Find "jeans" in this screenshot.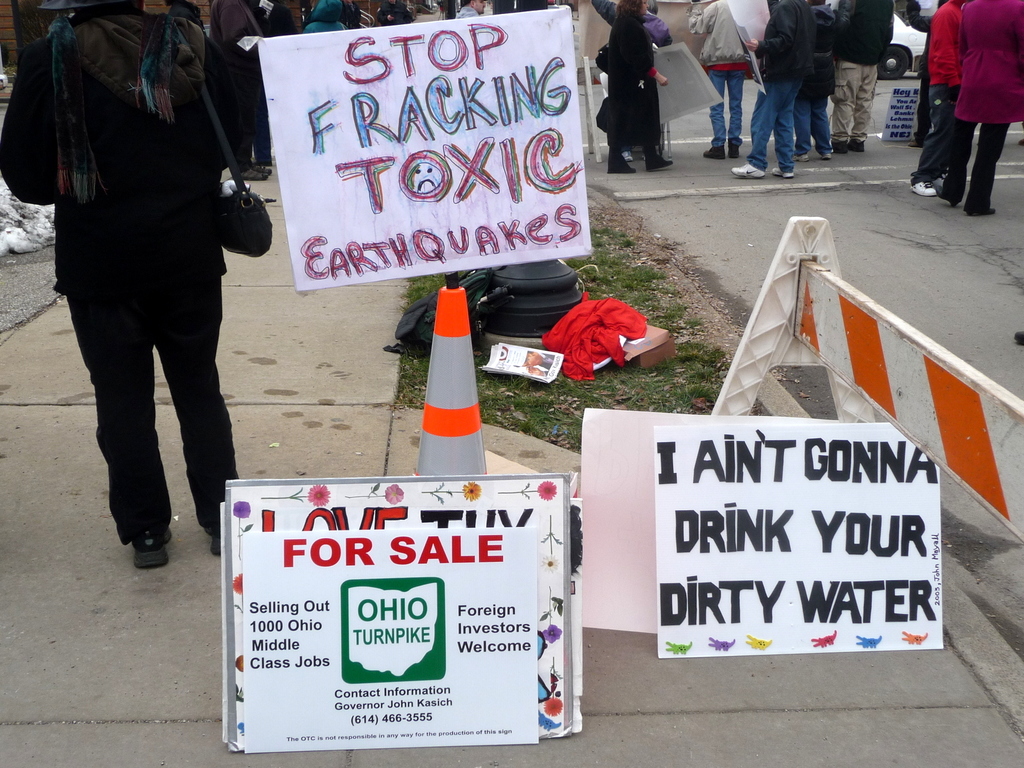
The bounding box for "jeans" is bbox=[708, 67, 756, 158].
